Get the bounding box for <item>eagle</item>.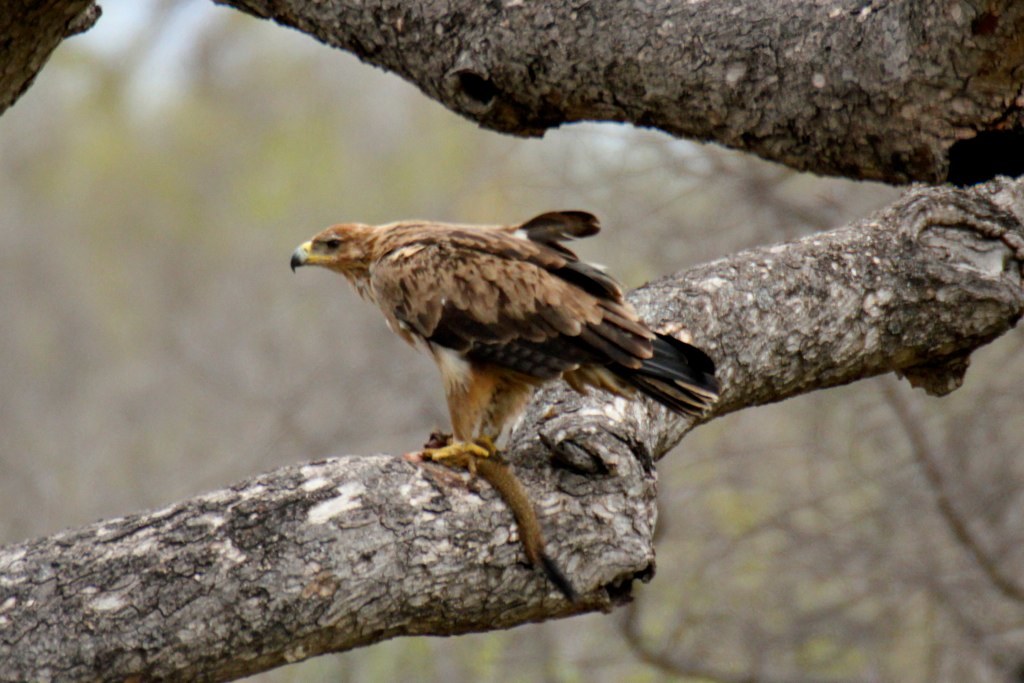
(291,205,725,481).
